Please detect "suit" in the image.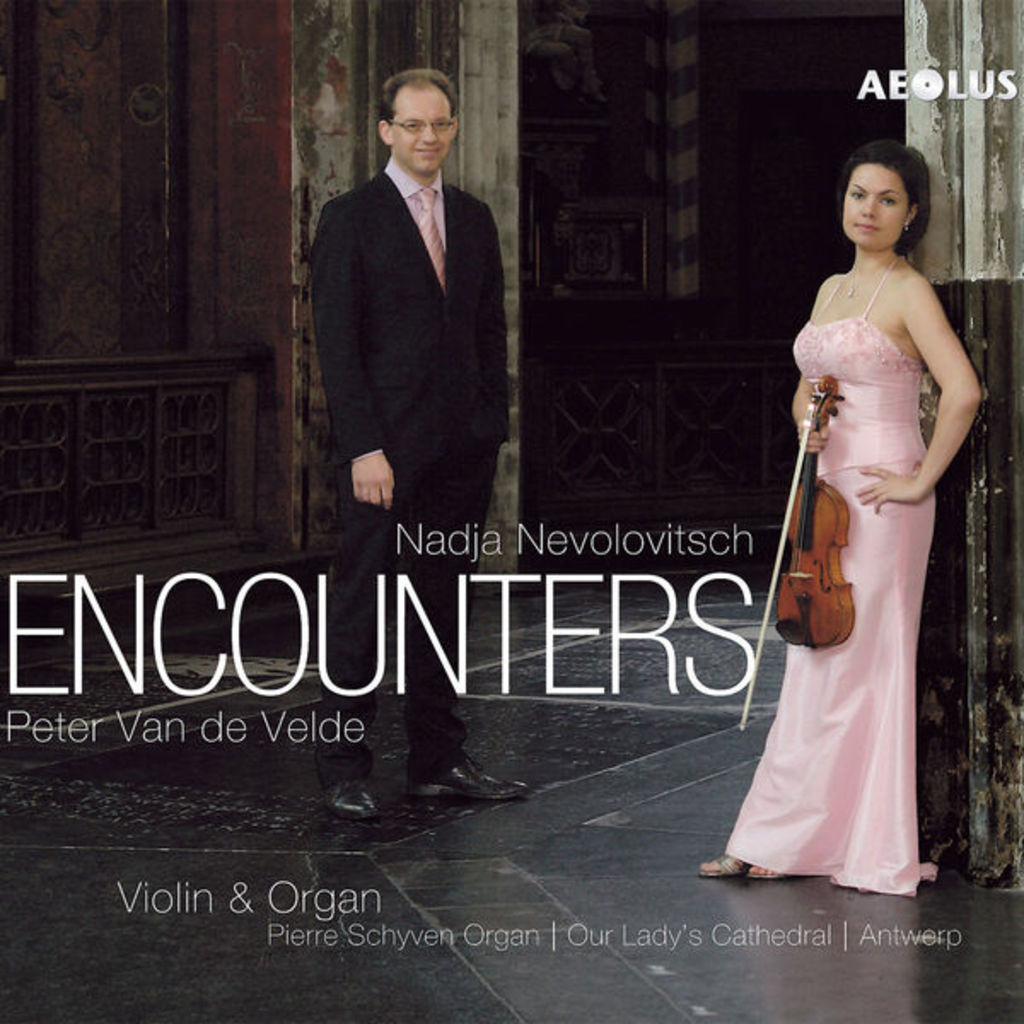
rect(288, 84, 521, 715).
